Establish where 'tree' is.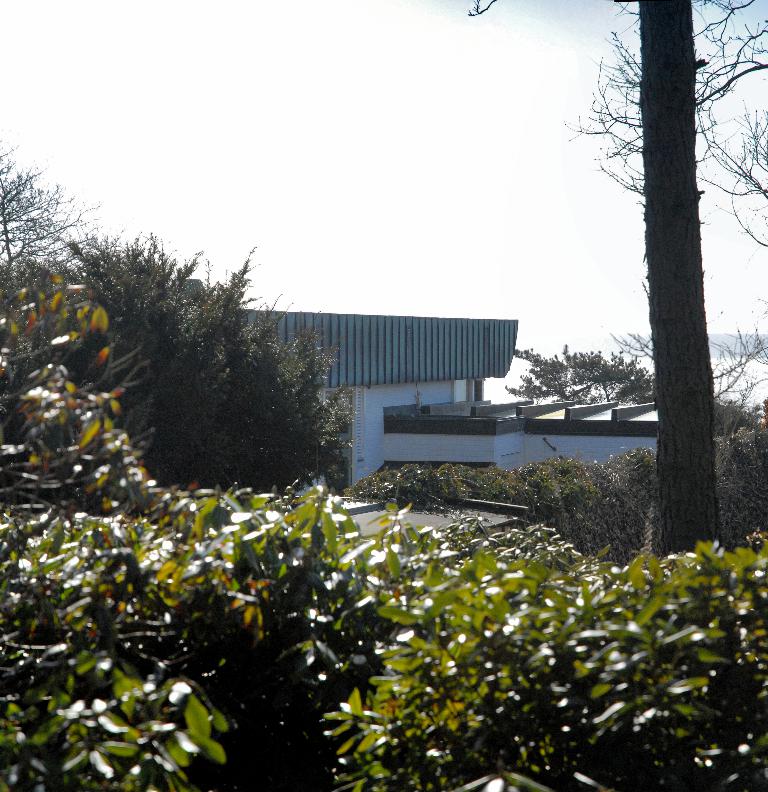
Established at l=601, t=324, r=767, b=432.
